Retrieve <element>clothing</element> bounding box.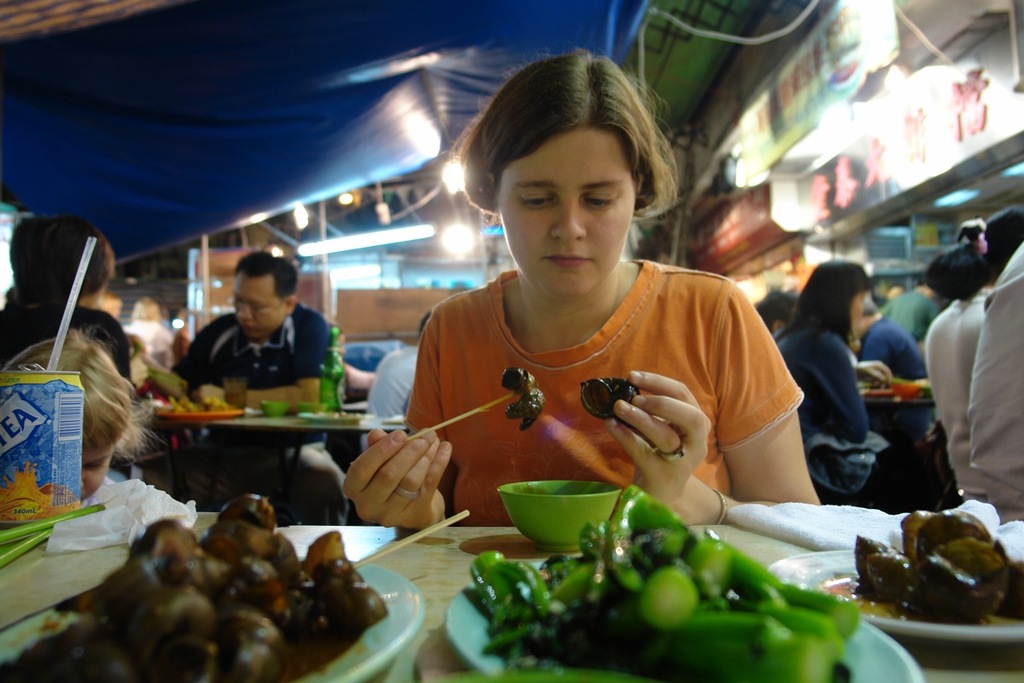
Bounding box: 399/242/767/532.
